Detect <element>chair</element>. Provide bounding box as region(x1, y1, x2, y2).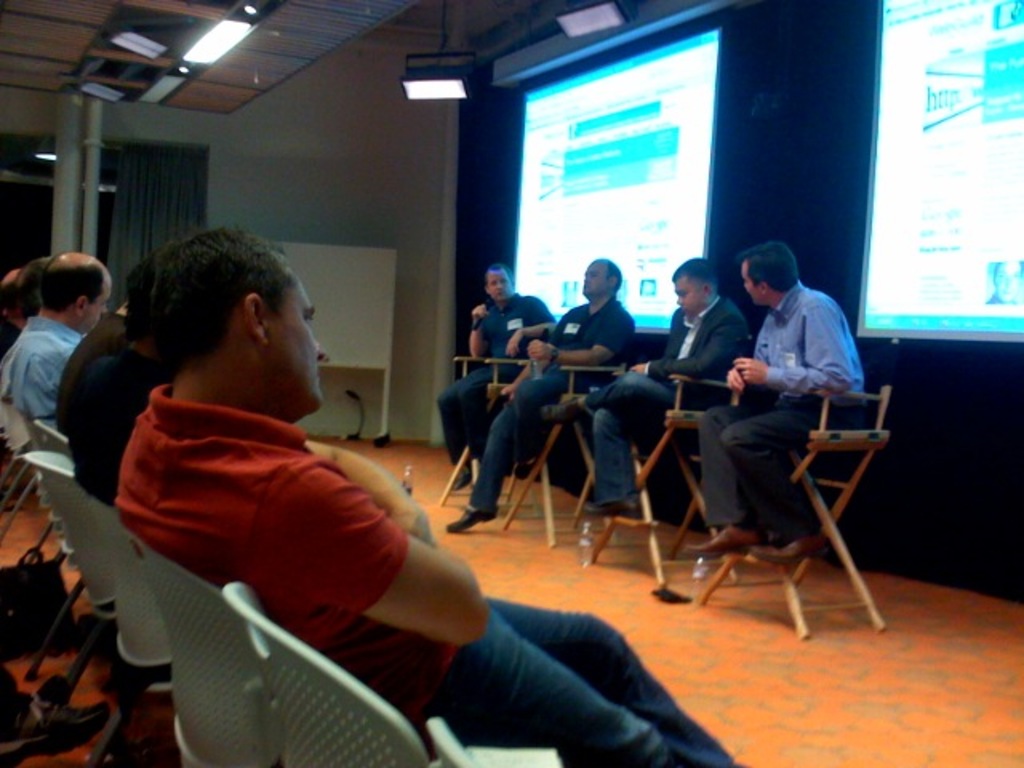
region(554, 344, 771, 590).
